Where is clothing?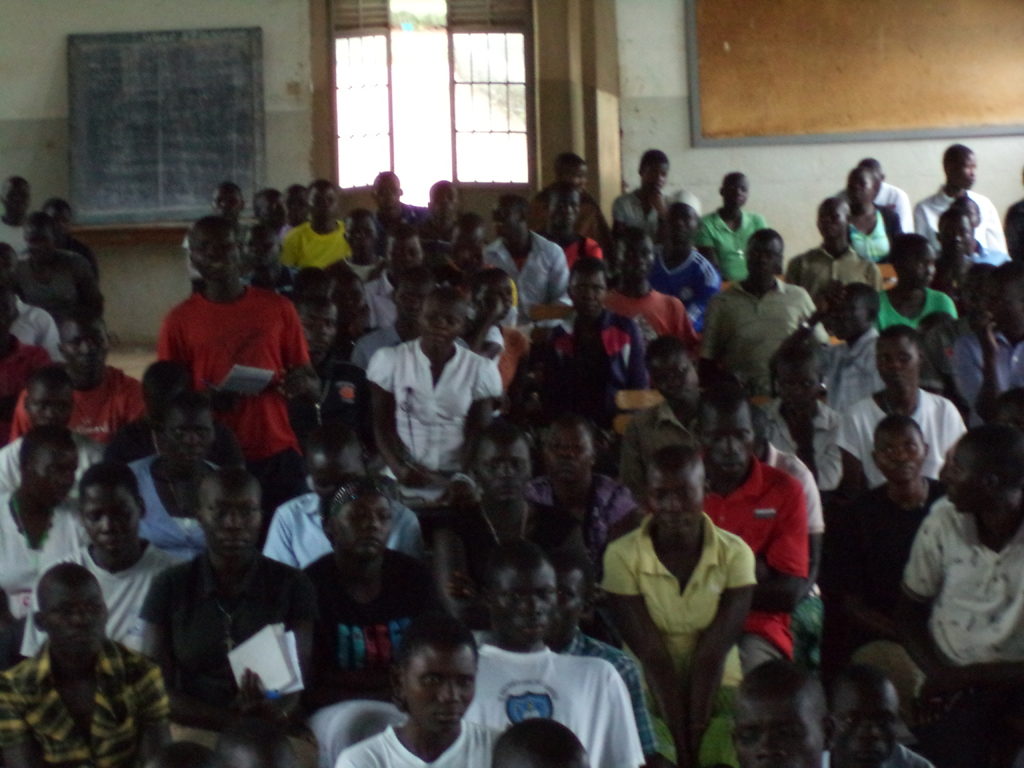
bbox(703, 460, 807, 679).
